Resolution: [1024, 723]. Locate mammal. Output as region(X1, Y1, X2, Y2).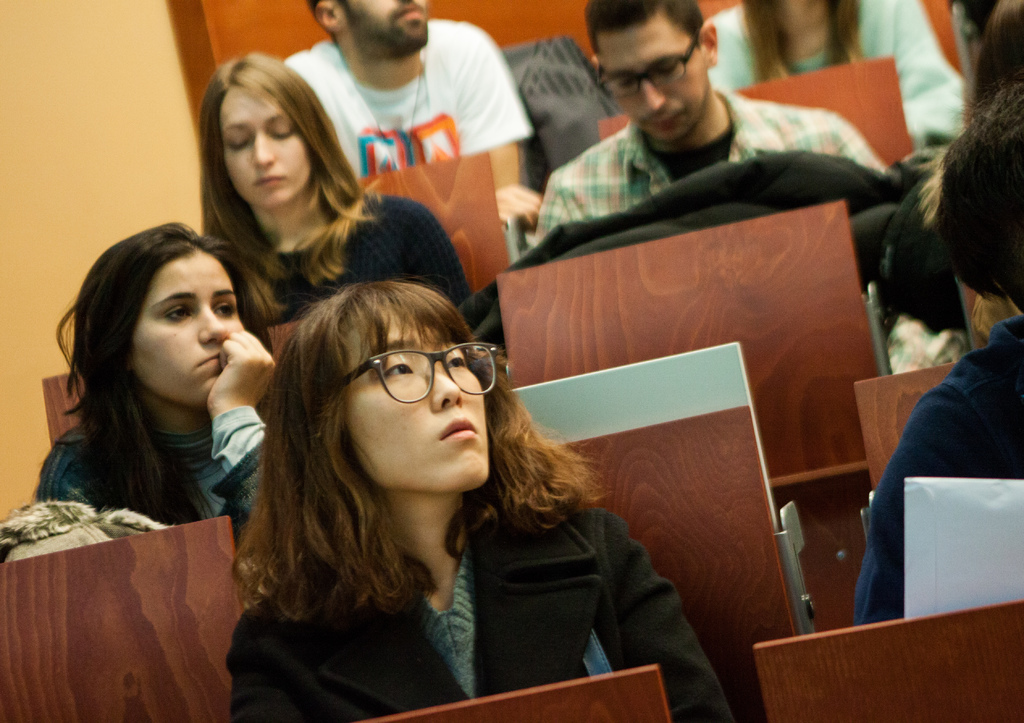
region(281, 0, 539, 240).
